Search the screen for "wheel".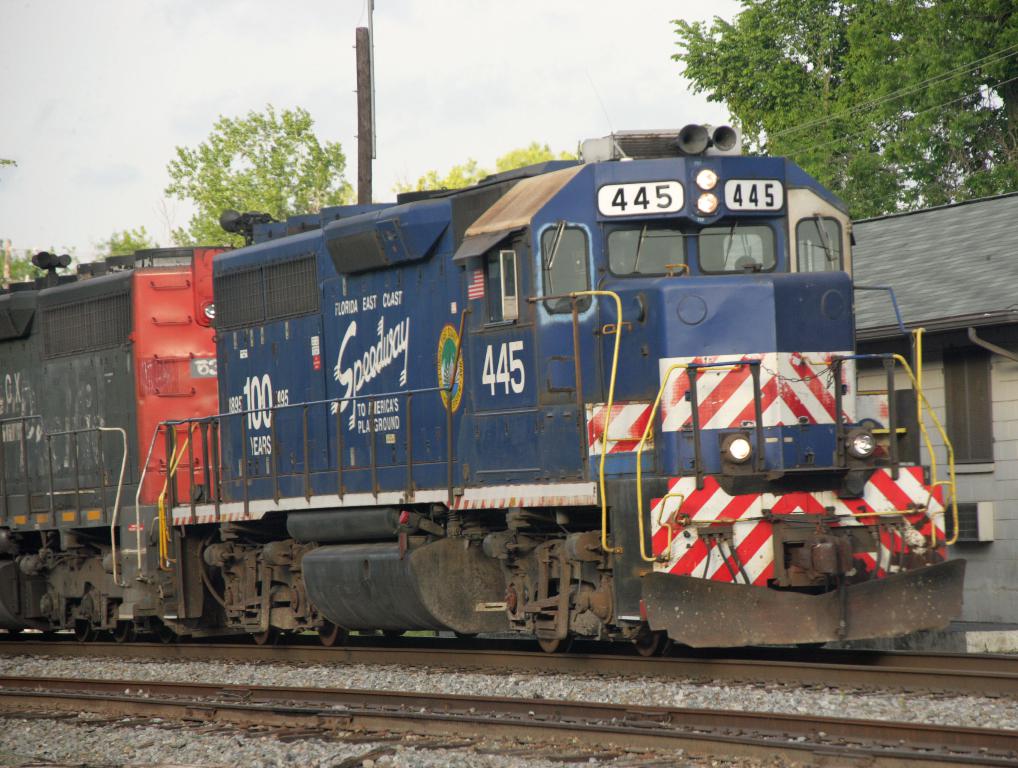
Found at x1=74, y1=620, x2=96, y2=644.
